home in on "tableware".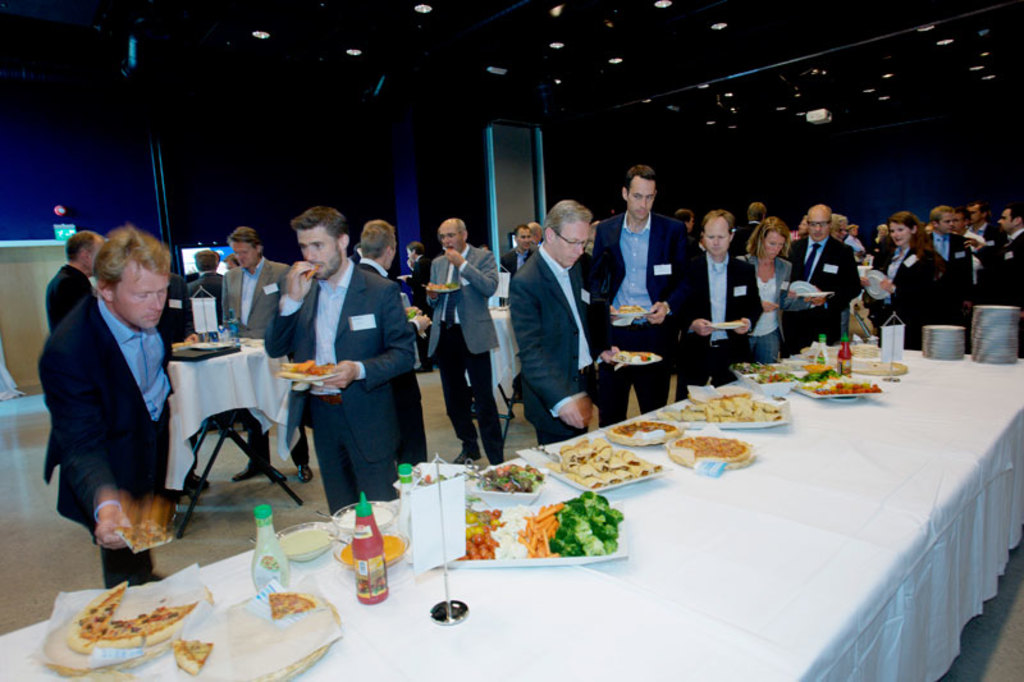
Homed in at [x1=782, y1=280, x2=813, y2=303].
